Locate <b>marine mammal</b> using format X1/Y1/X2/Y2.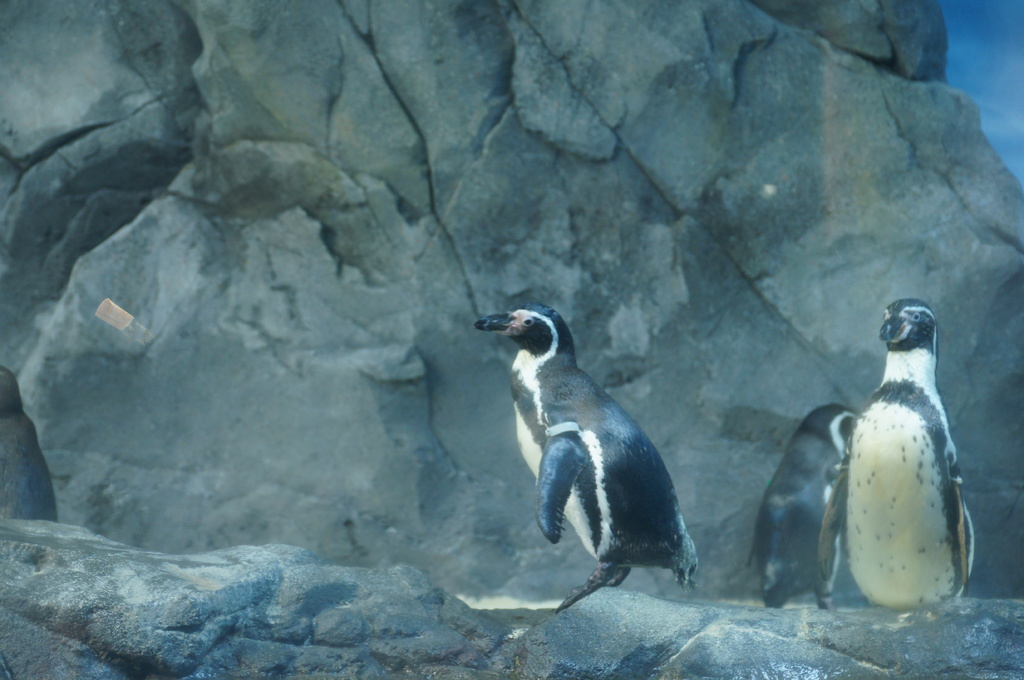
468/303/705/616.
